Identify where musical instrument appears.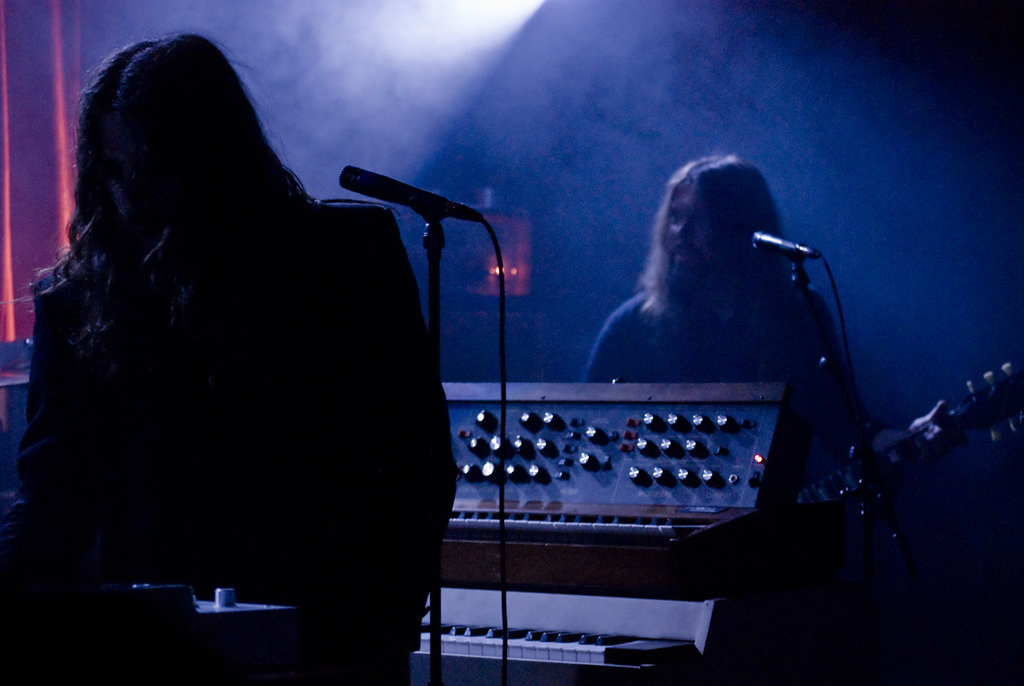
Appears at 771,359,1023,567.
